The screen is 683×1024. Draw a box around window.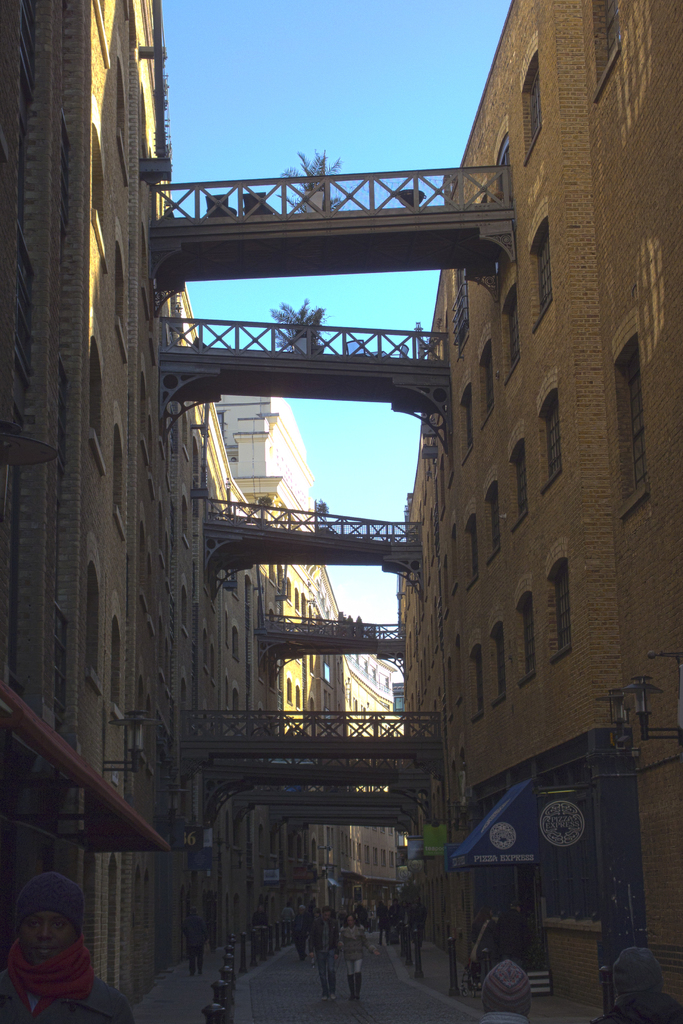
crop(200, 618, 208, 673).
